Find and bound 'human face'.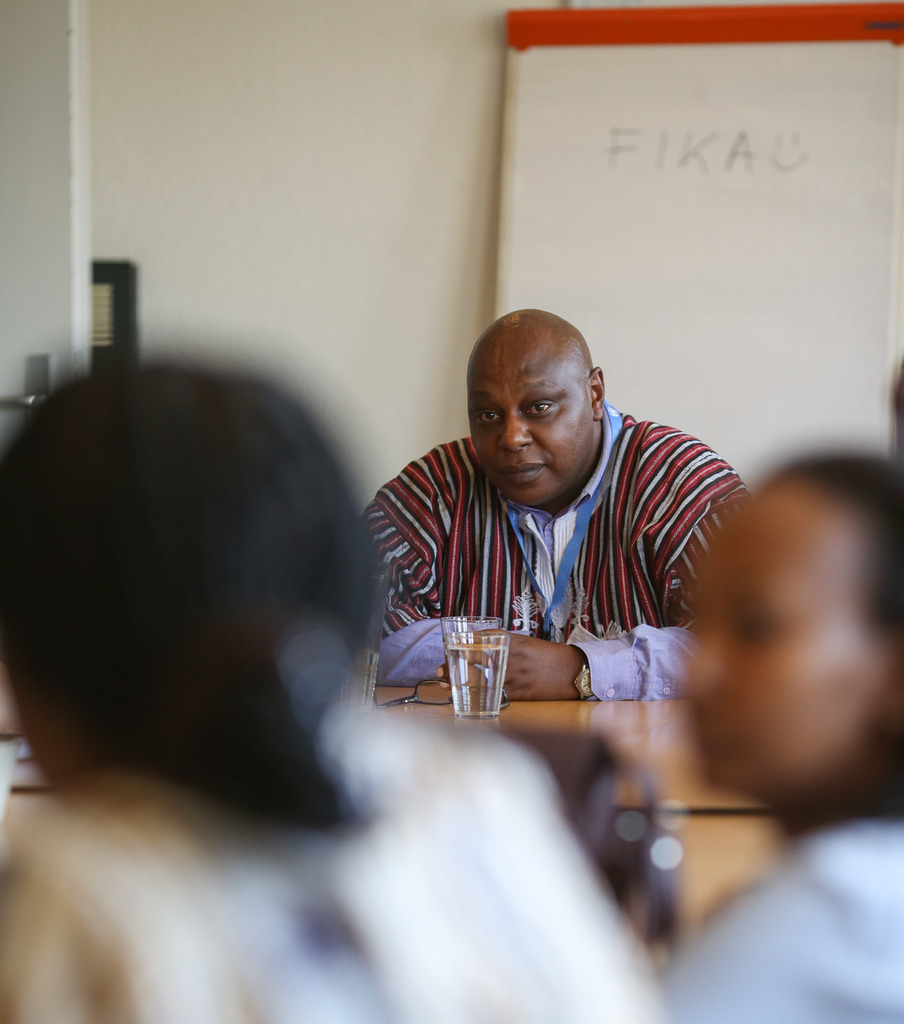
Bound: 470, 344, 589, 502.
